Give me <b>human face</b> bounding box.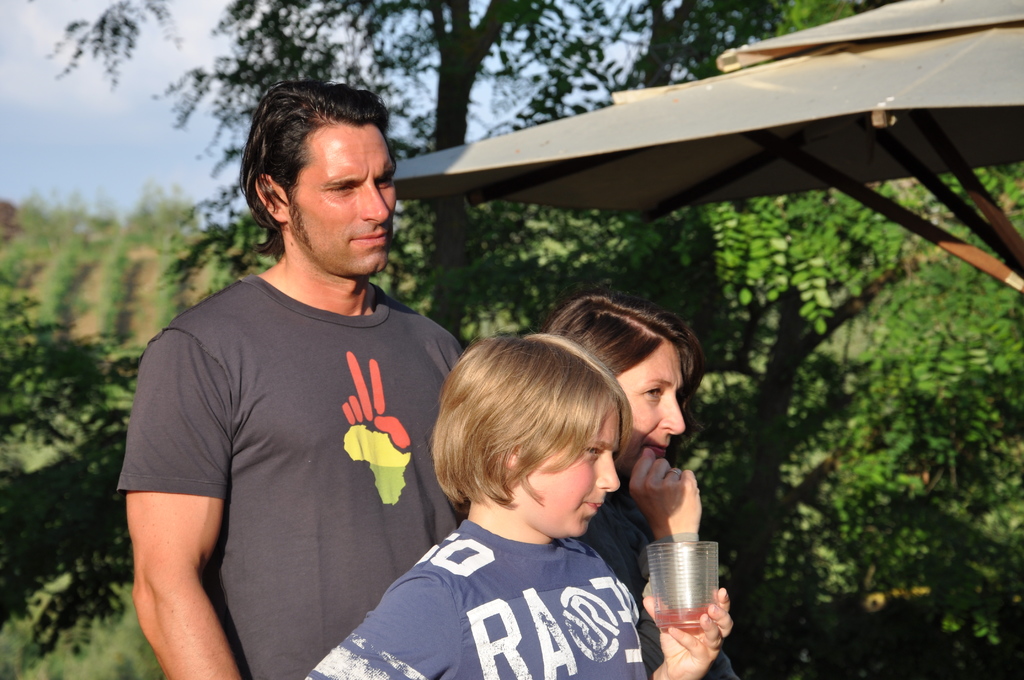
detection(617, 340, 682, 476).
